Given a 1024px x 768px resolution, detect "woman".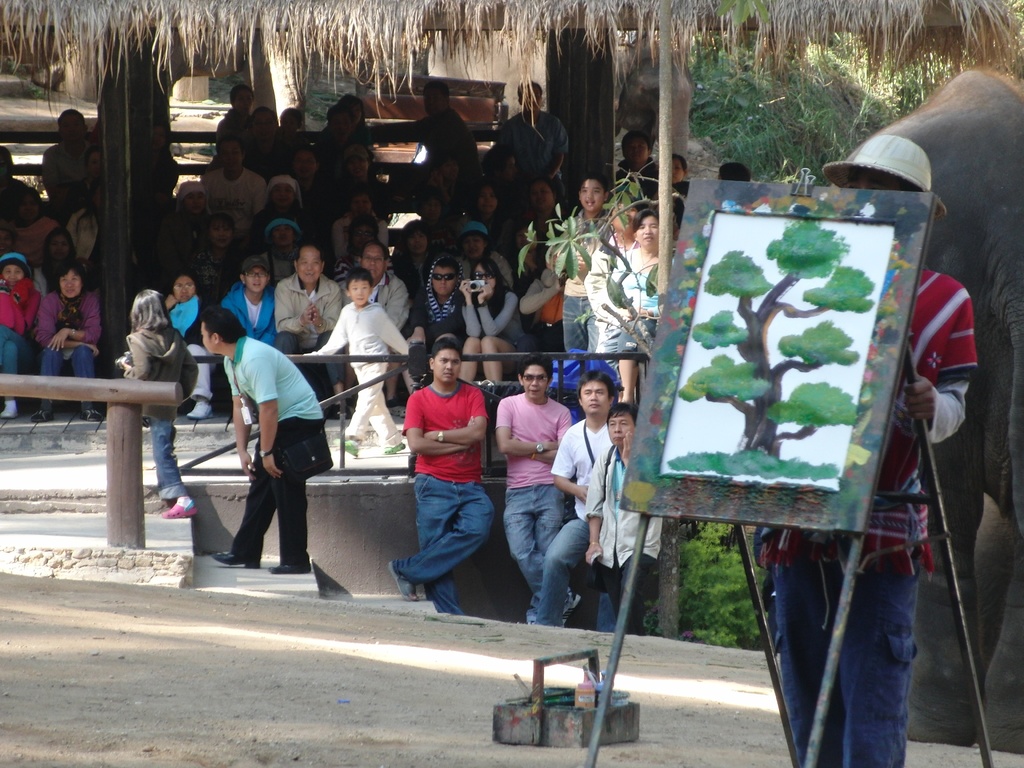
[0,249,43,405].
